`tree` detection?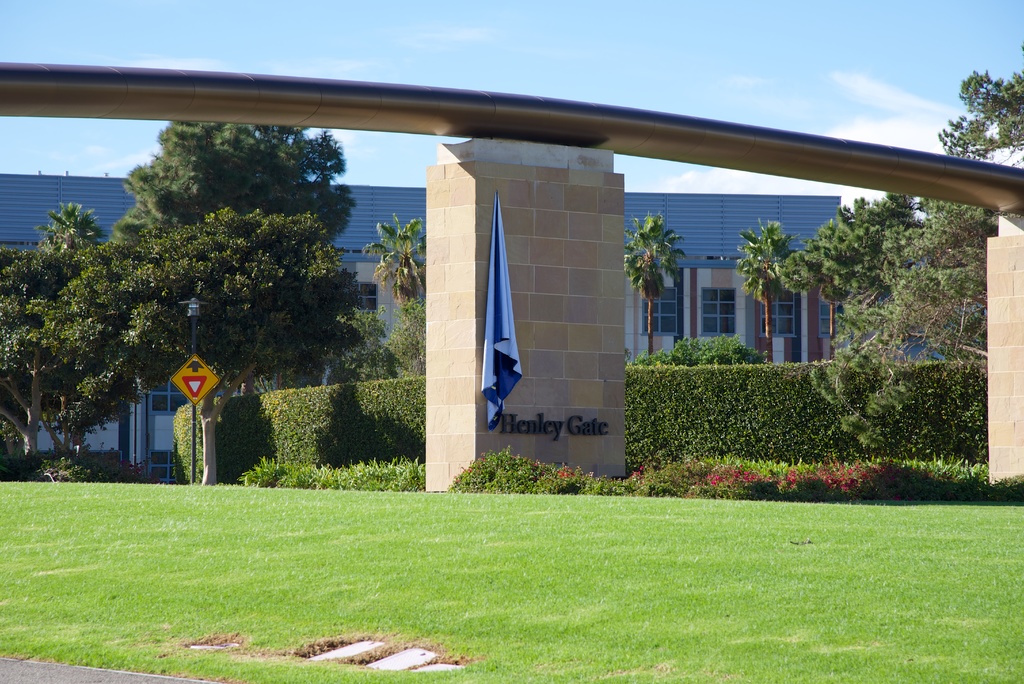
{"x1": 122, "y1": 205, "x2": 359, "y2": 487}
